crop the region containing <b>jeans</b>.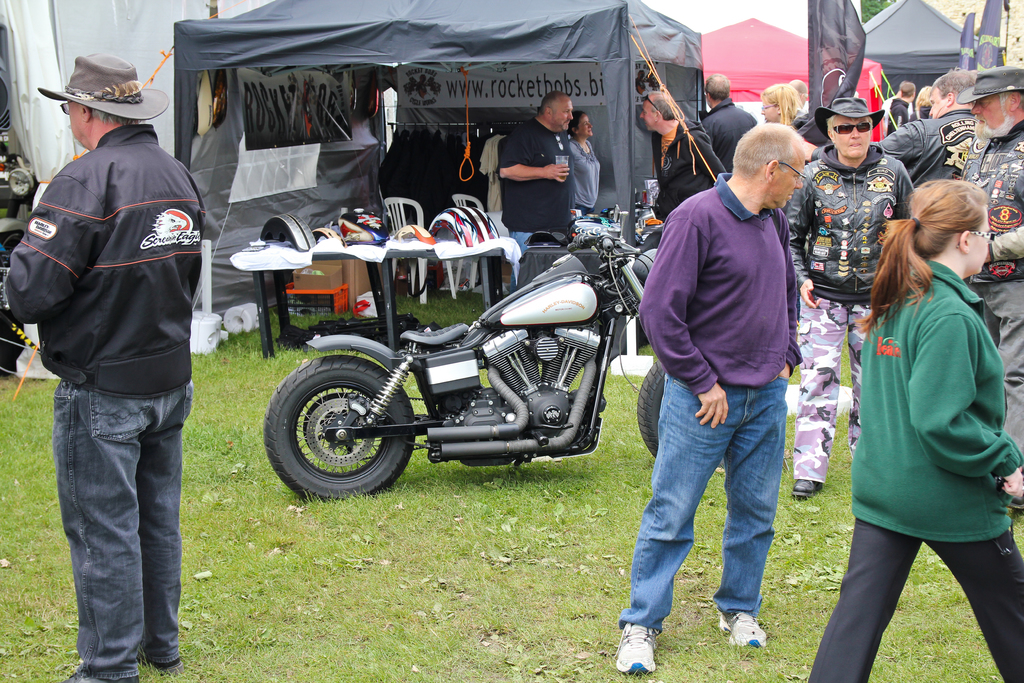
Crop region: select_region(513, 231, 529, 283).
